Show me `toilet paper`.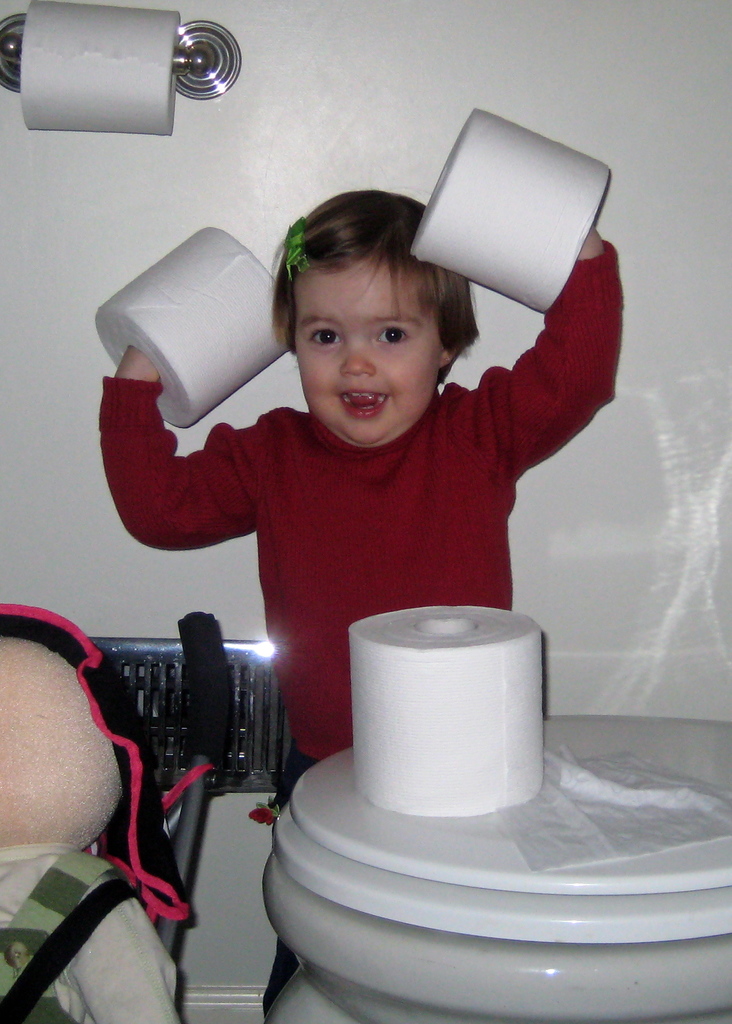
`toilet paper` is here: crop(20, 0, 185, 139).
